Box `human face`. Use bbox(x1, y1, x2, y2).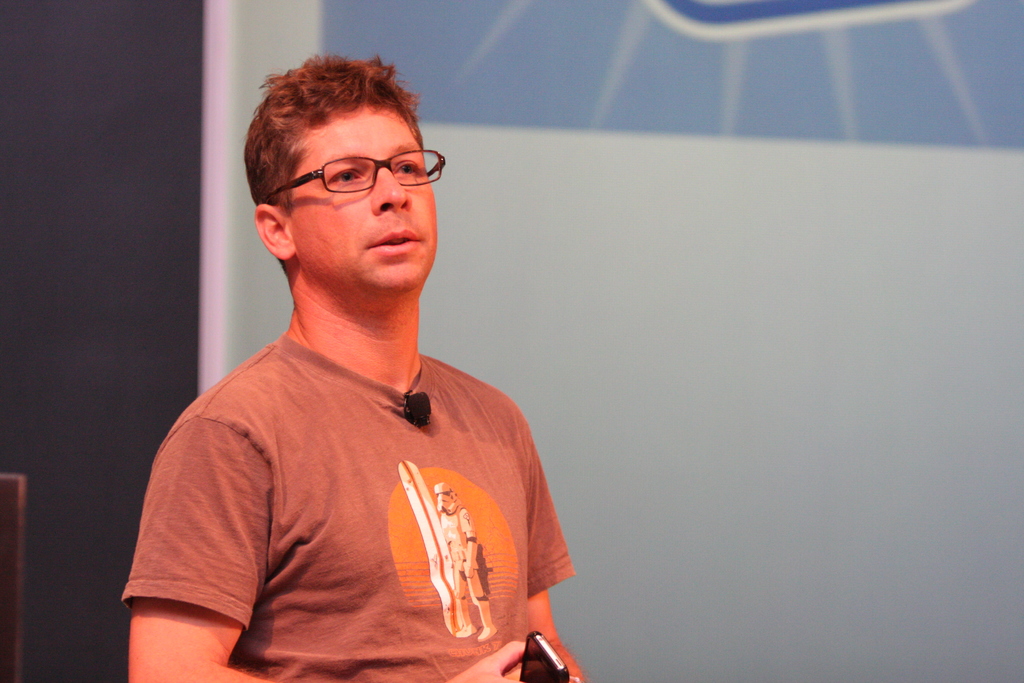
bbox(286, 104, 437, 287).
